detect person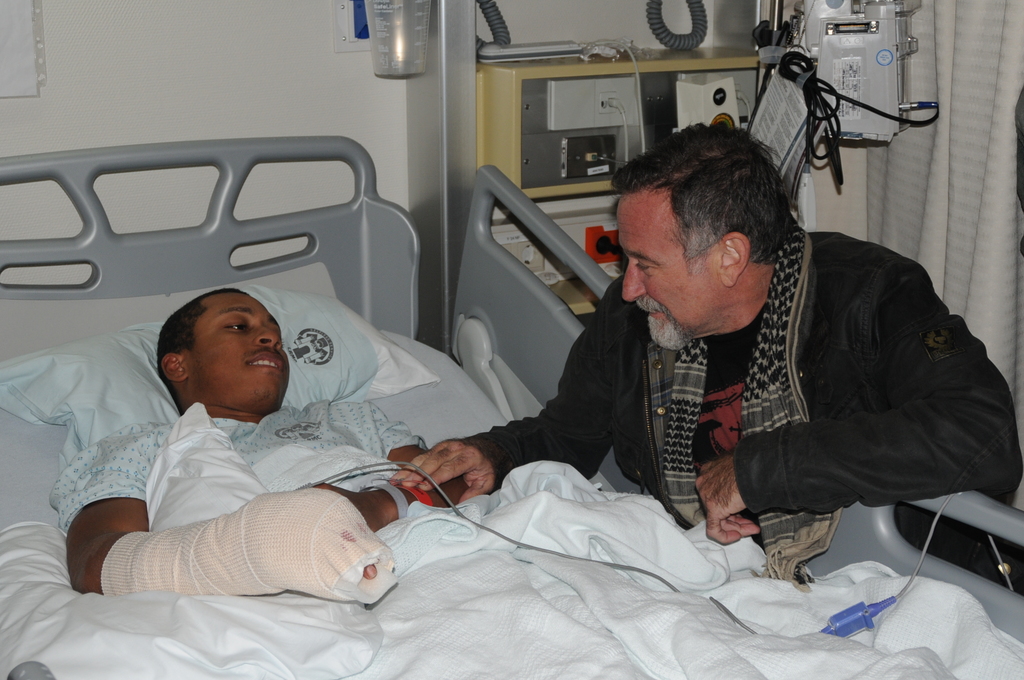
left=47, top=287, right=470, bottom=605
